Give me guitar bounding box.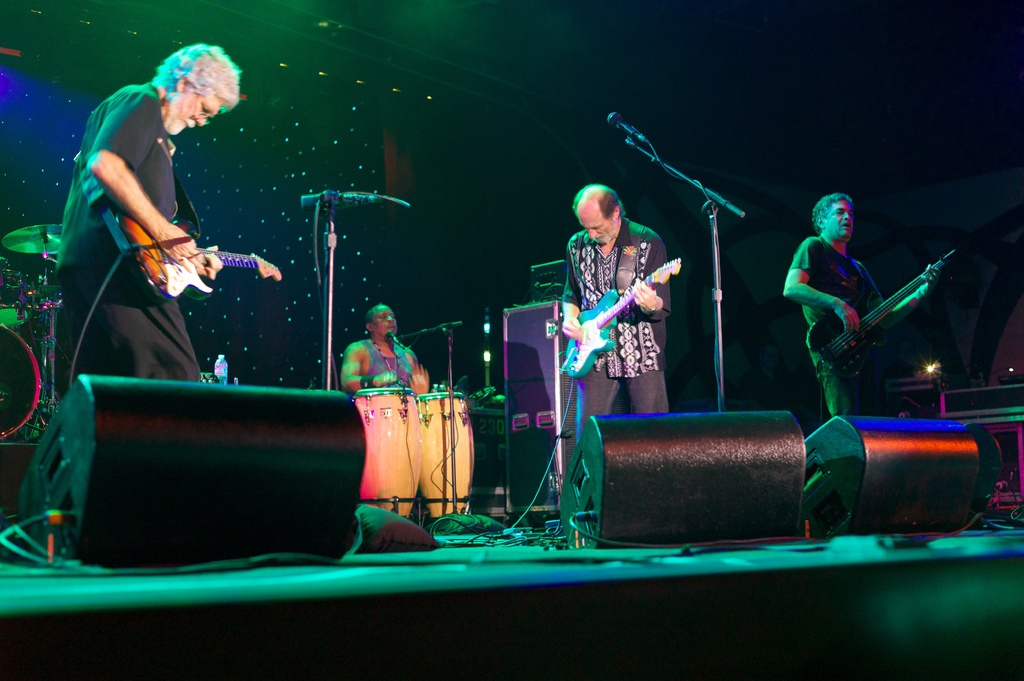
x1=556 y1=253 x2=682 y2=385.
